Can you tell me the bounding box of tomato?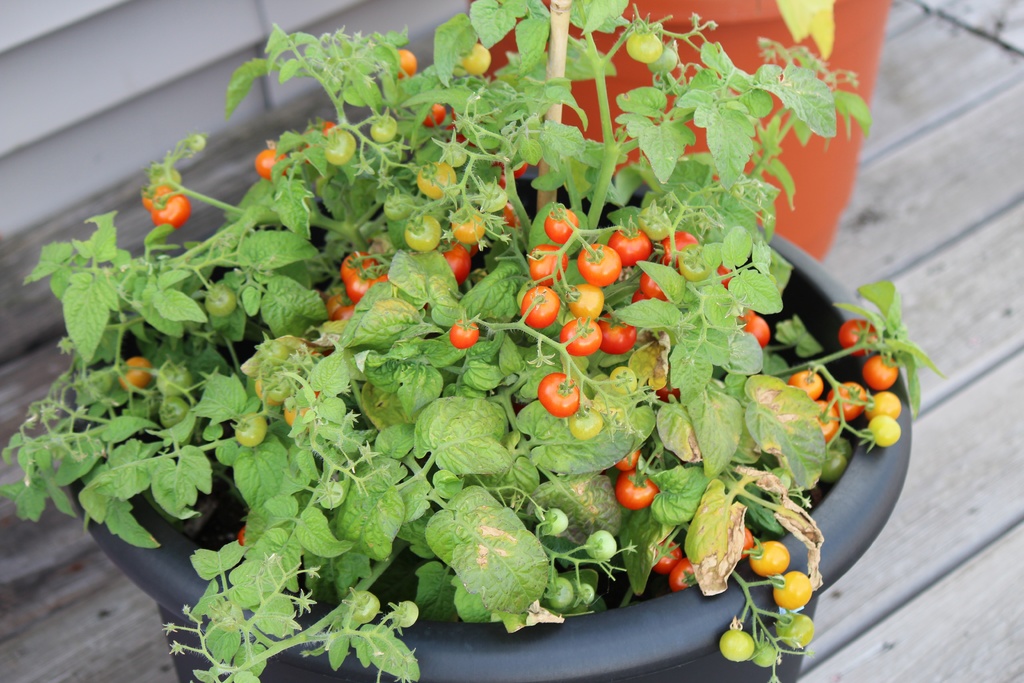
{"left": 202, "top": 281, "right": 234, "bottom": 315}.
